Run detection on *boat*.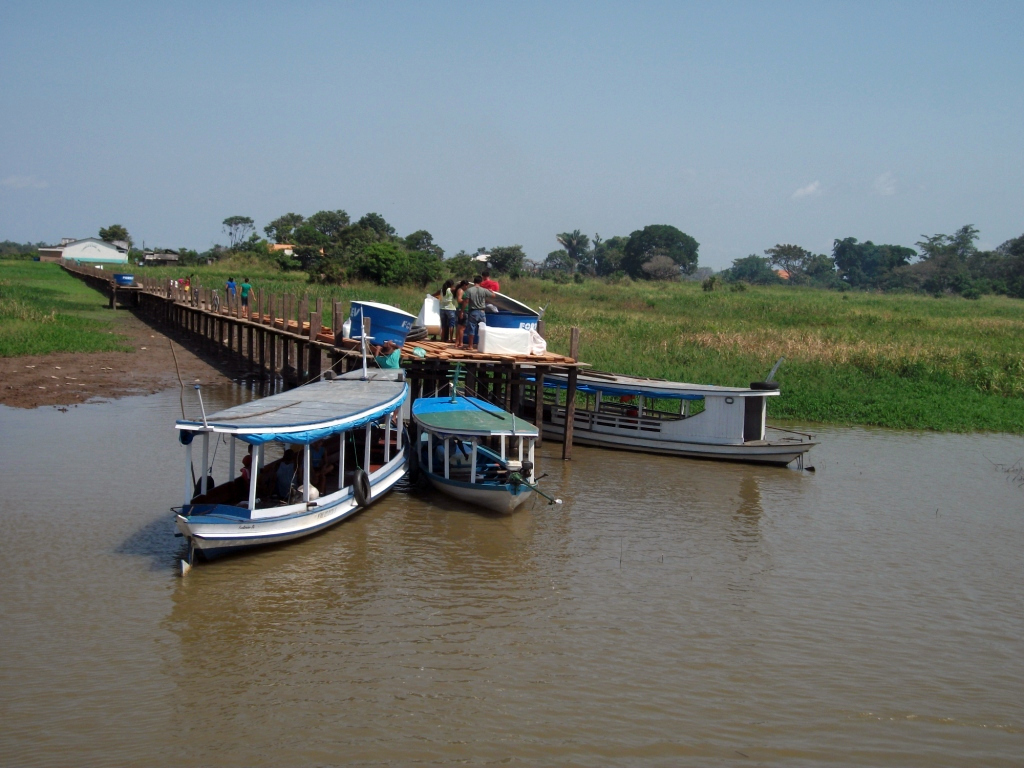
Result: <bbox>150, 363, 438, 554</bbox>.
